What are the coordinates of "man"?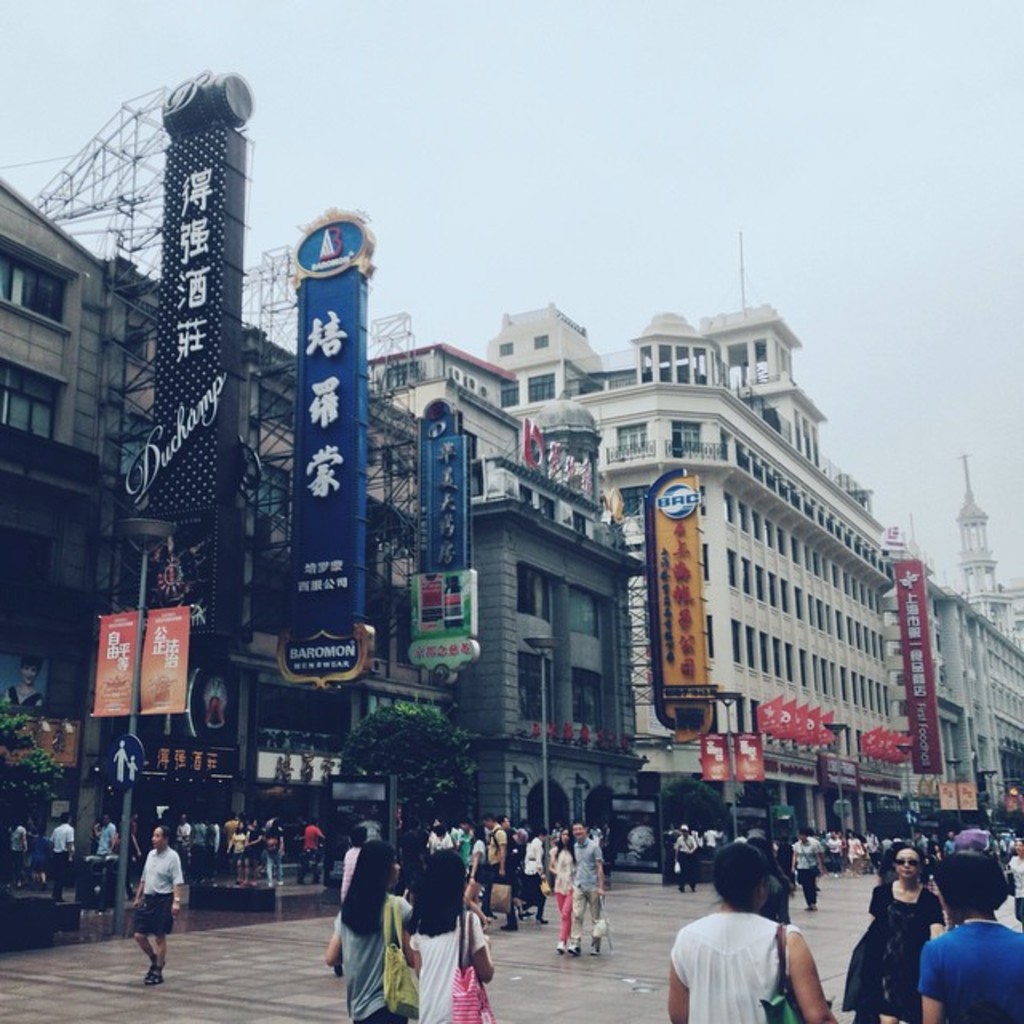
crop(589, 822, 602, 846).
